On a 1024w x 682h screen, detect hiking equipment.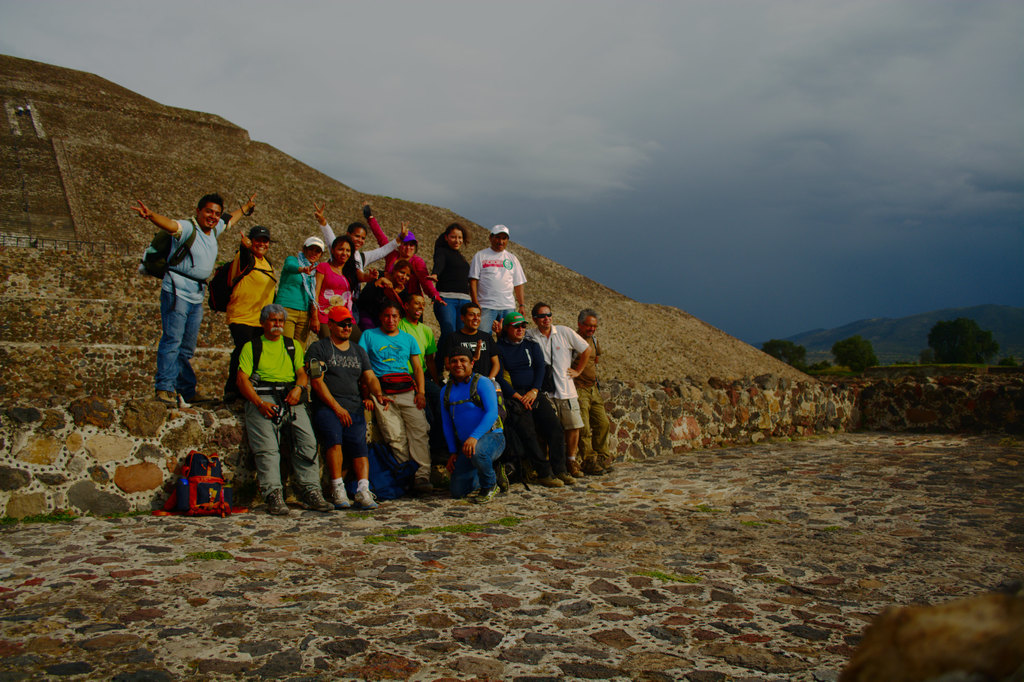
221:335:298:405.
